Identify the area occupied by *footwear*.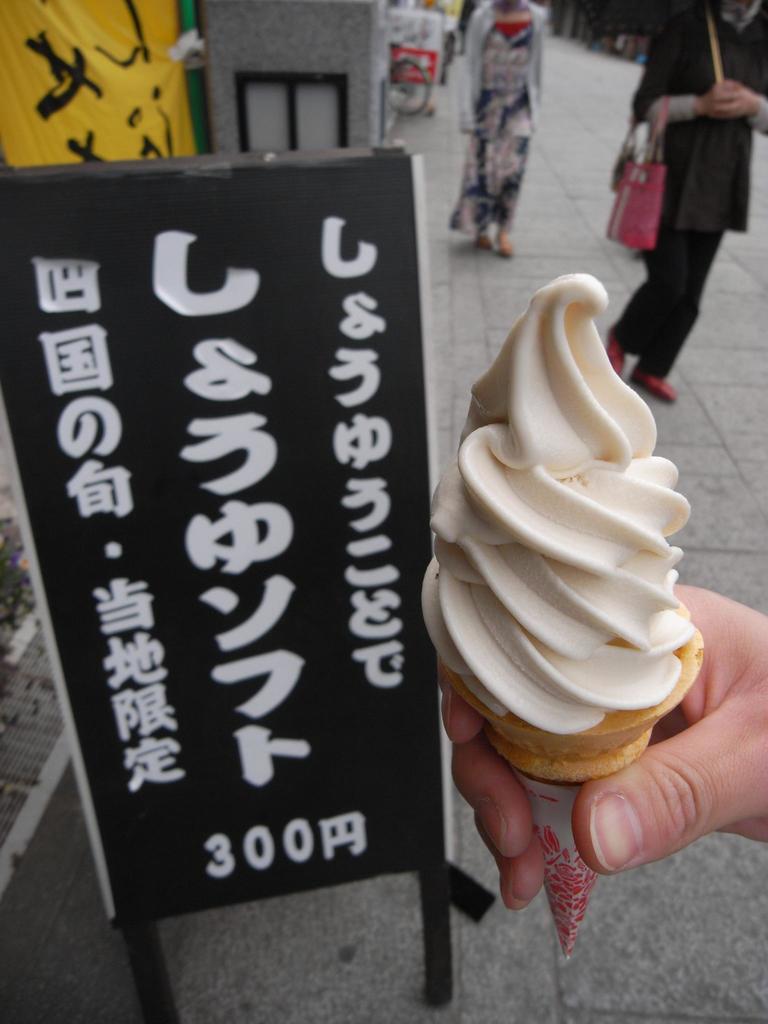
Area: <region>628, 365, 679, 405</region>.
